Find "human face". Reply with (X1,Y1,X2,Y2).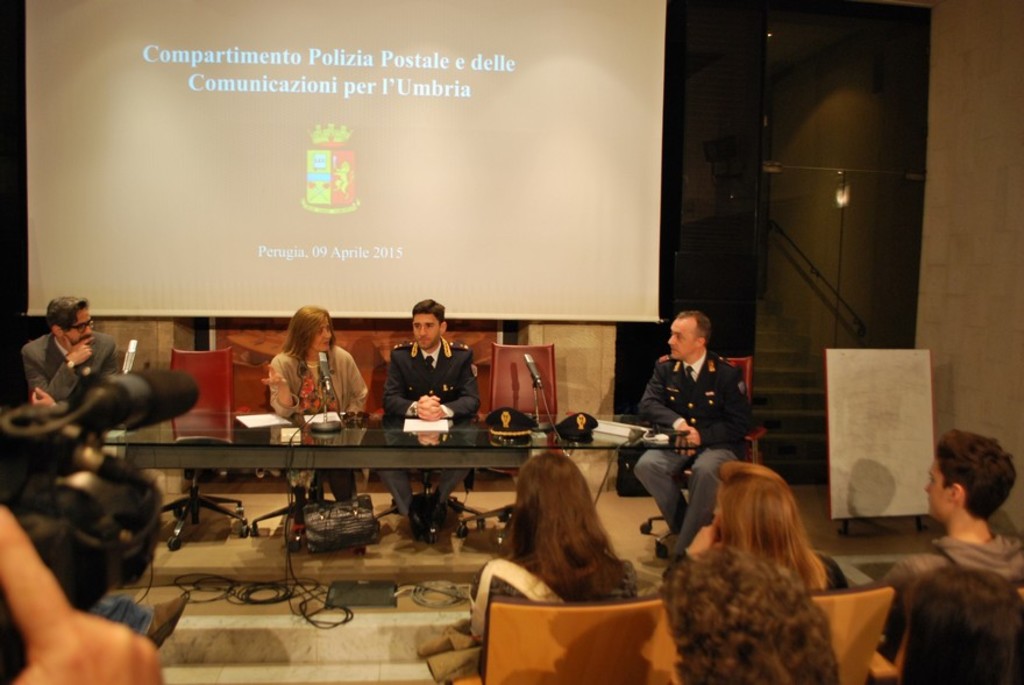
(669,319,694,358).
